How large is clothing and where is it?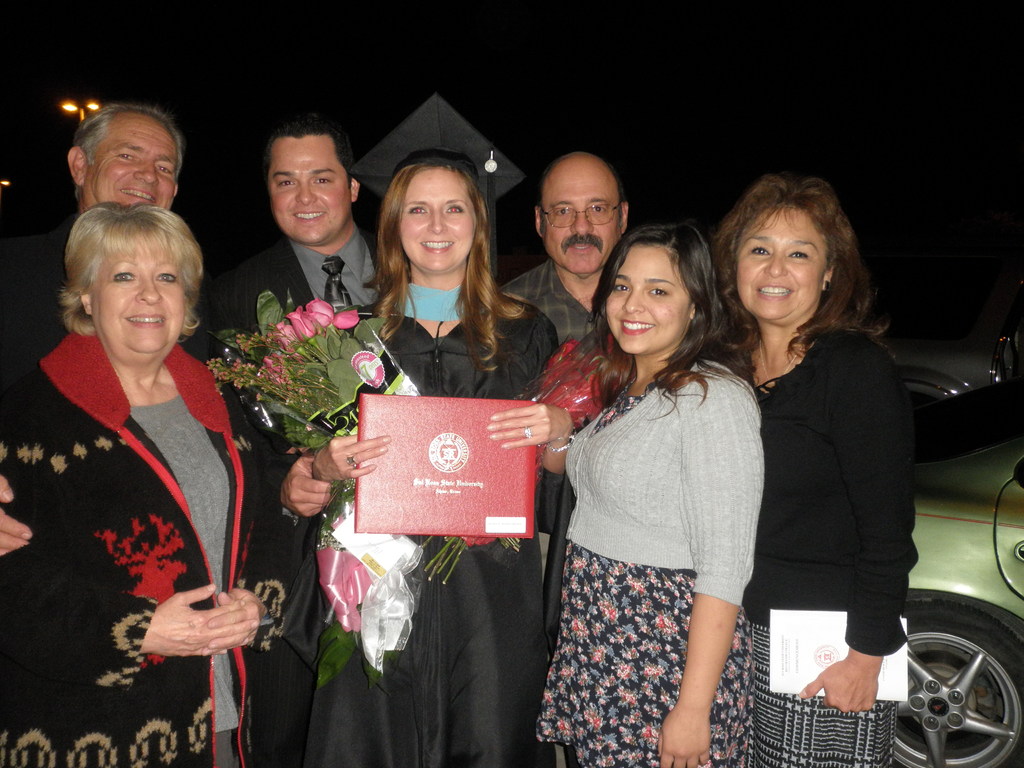
Bounding box: 742 332 922 767.
